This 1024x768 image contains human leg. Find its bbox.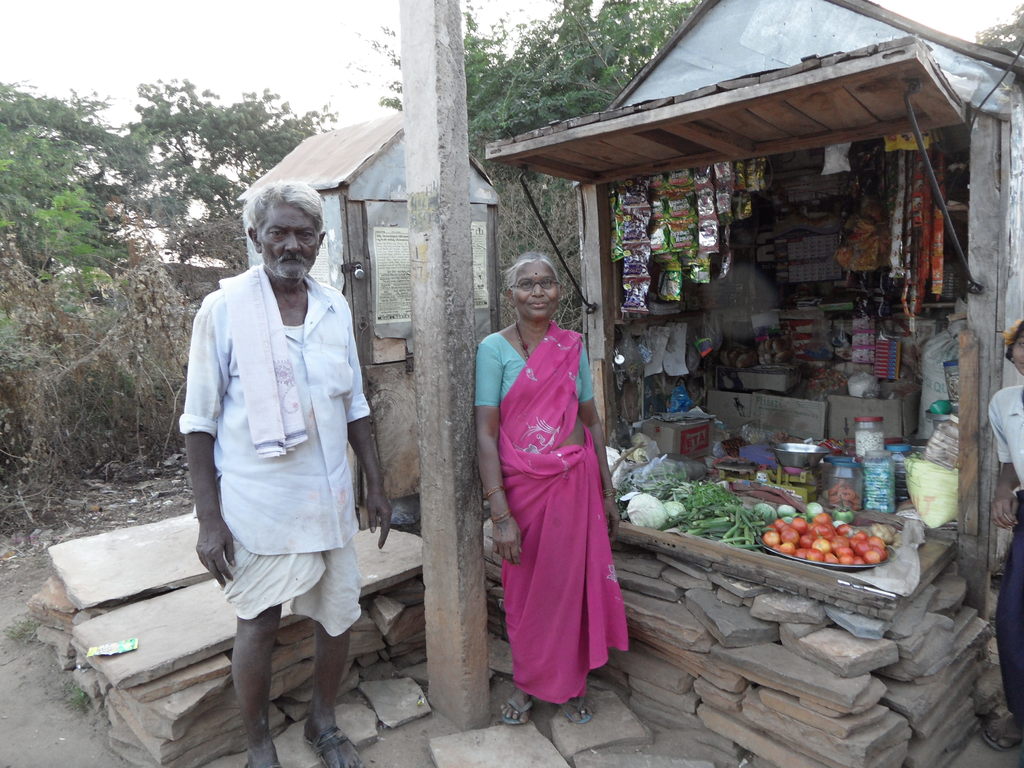
(left=986, top=487, right=1023, bottom=756).
